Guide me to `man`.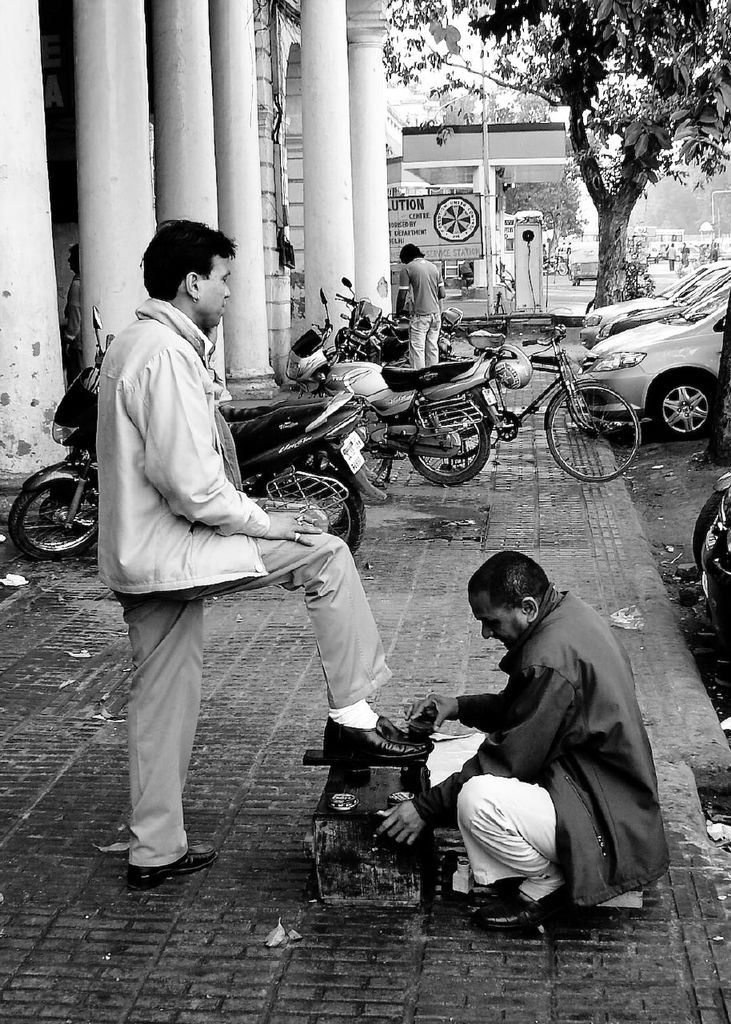
Guidance: l=393, t=240, r=451, b=370.
